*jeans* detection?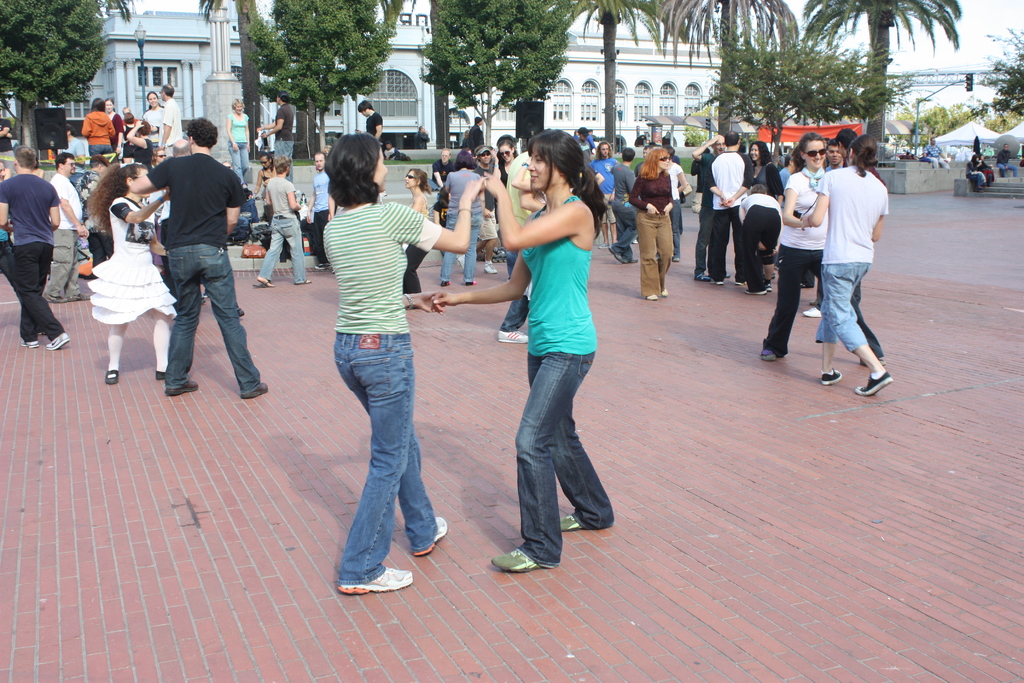
crop(996, 164, 1020, 181)
